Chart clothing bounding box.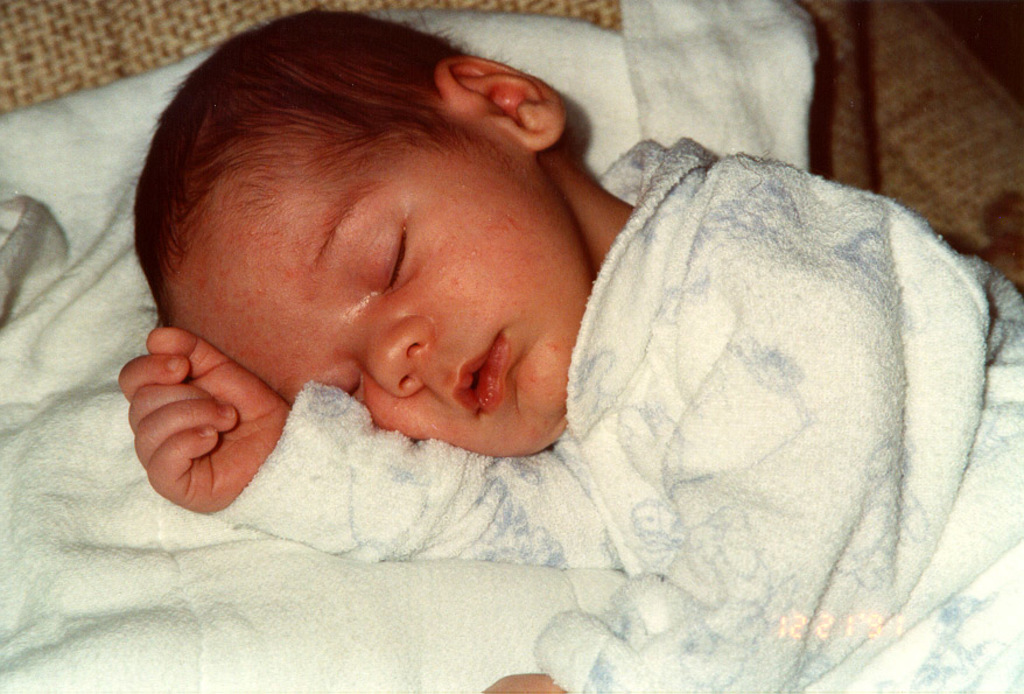
Charted: (left=236, top=77, right=969, bottom=659).
